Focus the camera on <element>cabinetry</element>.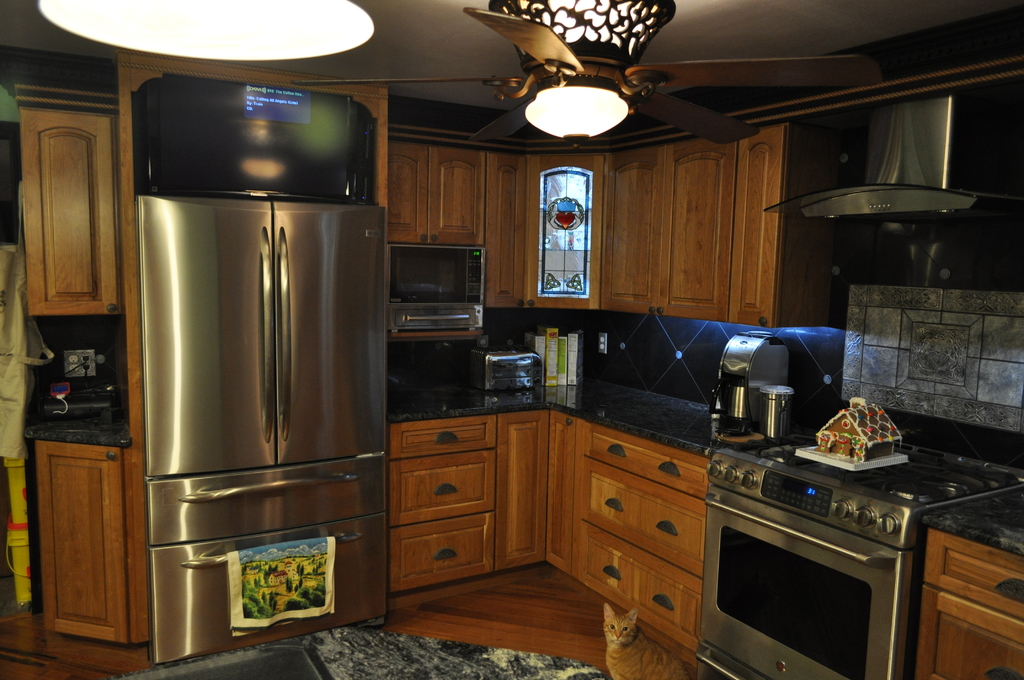
Focus region: select_region(596, 139, 777, 327).
